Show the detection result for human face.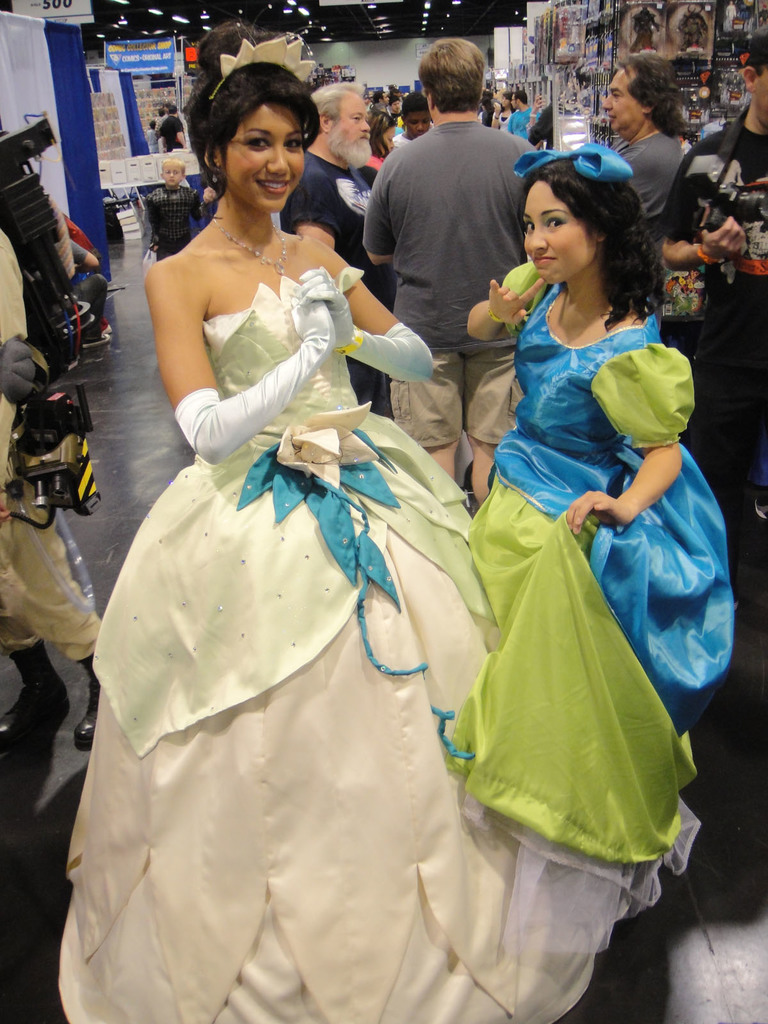
BBox(599, 66, 637, 127).
